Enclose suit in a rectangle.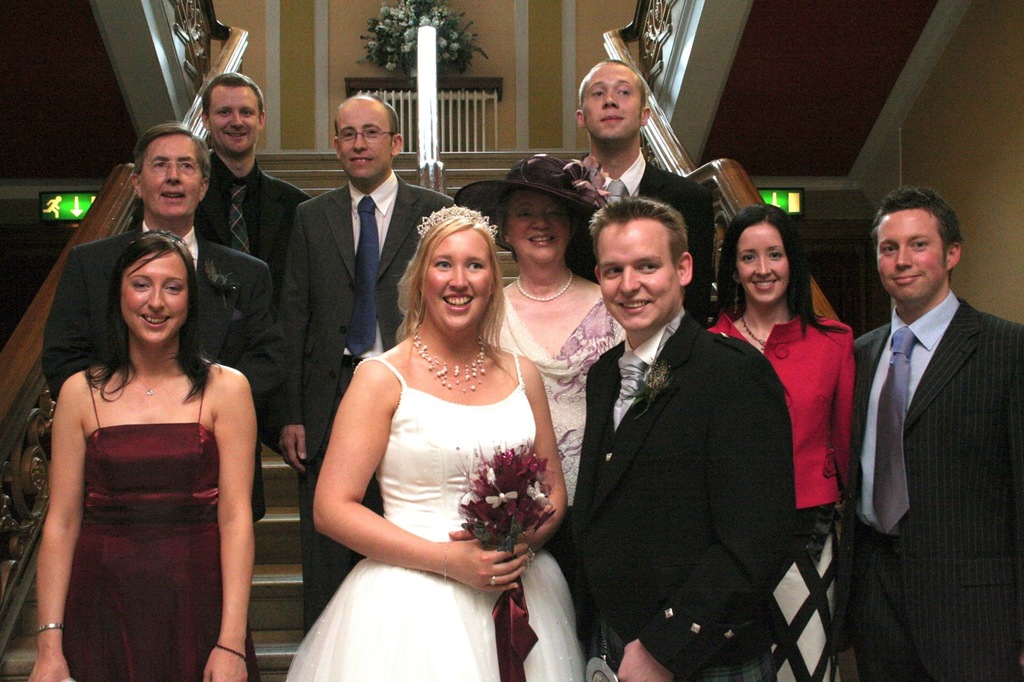
<bbox>193, 148, 314, 267</bbox>.
